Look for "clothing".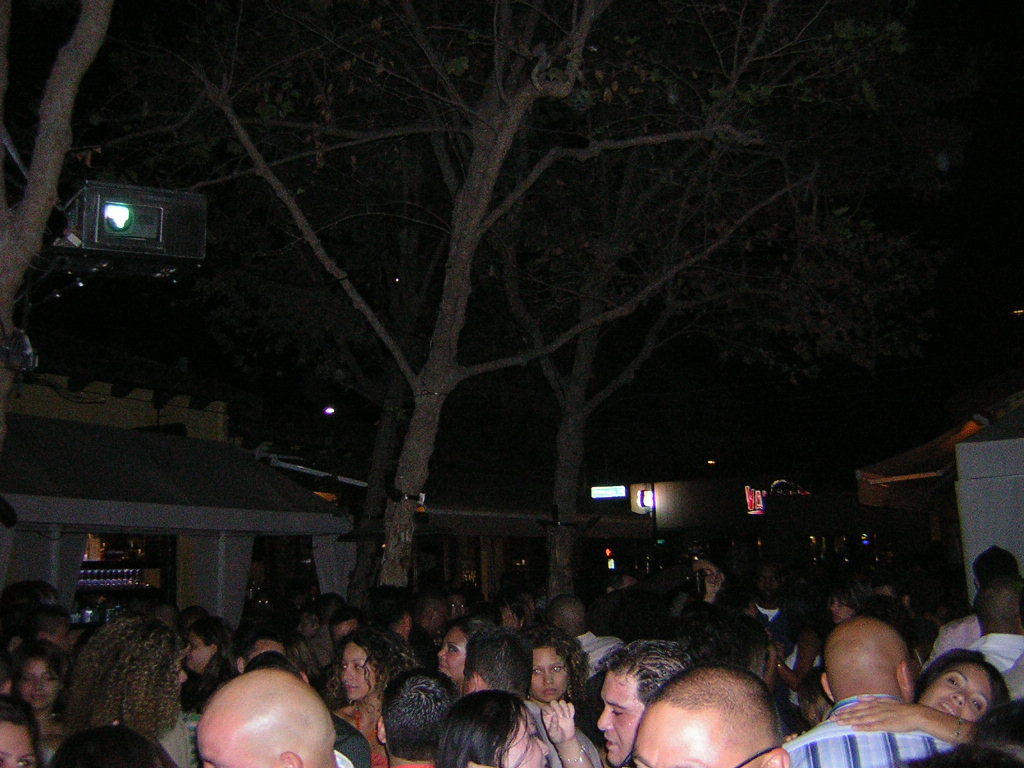
Found: BBox(915, 610, 985, 668).
